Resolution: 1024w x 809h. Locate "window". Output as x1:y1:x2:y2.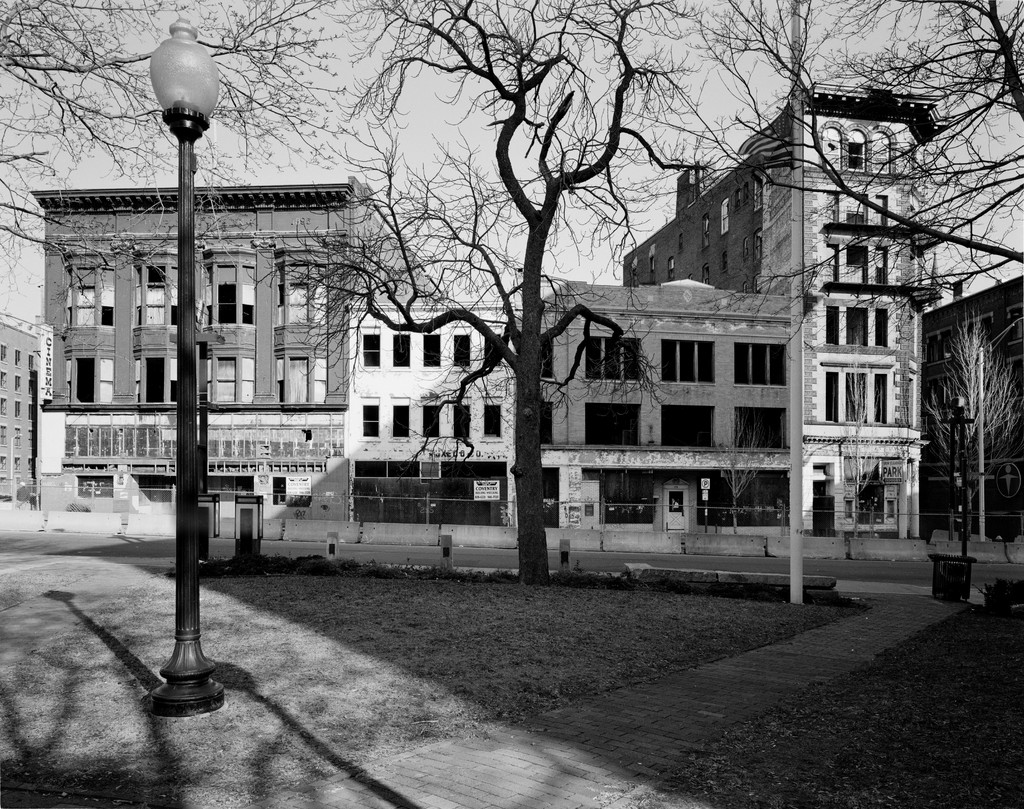
28:382:36:398.
